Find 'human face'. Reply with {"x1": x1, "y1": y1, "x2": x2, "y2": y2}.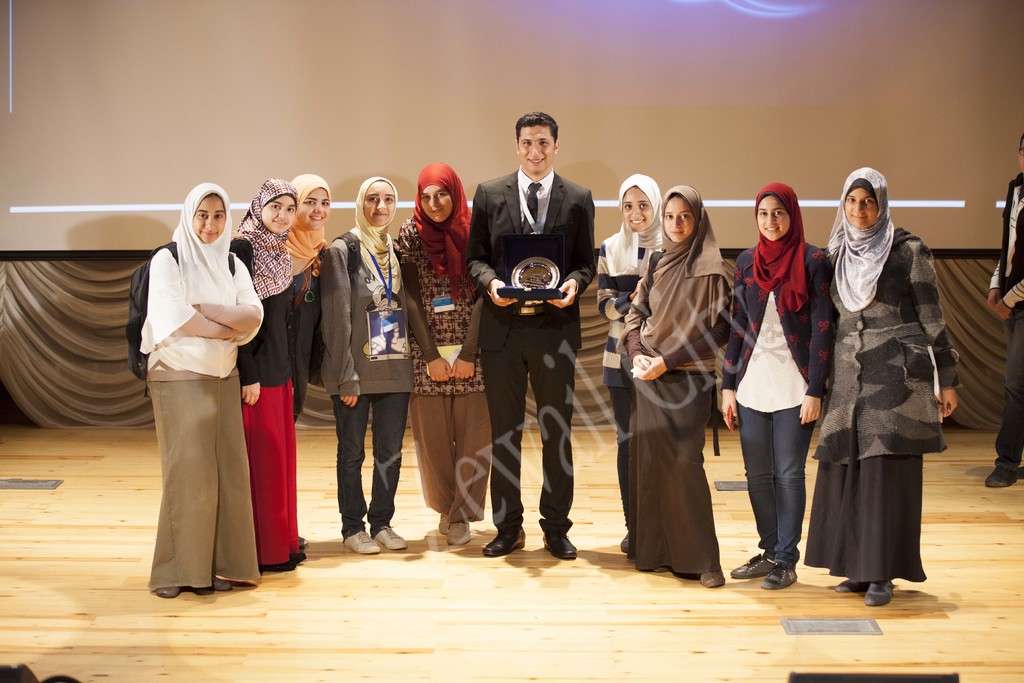
{"x1": 661, "y1": 199, "x2": 693, "y2": 242}.
